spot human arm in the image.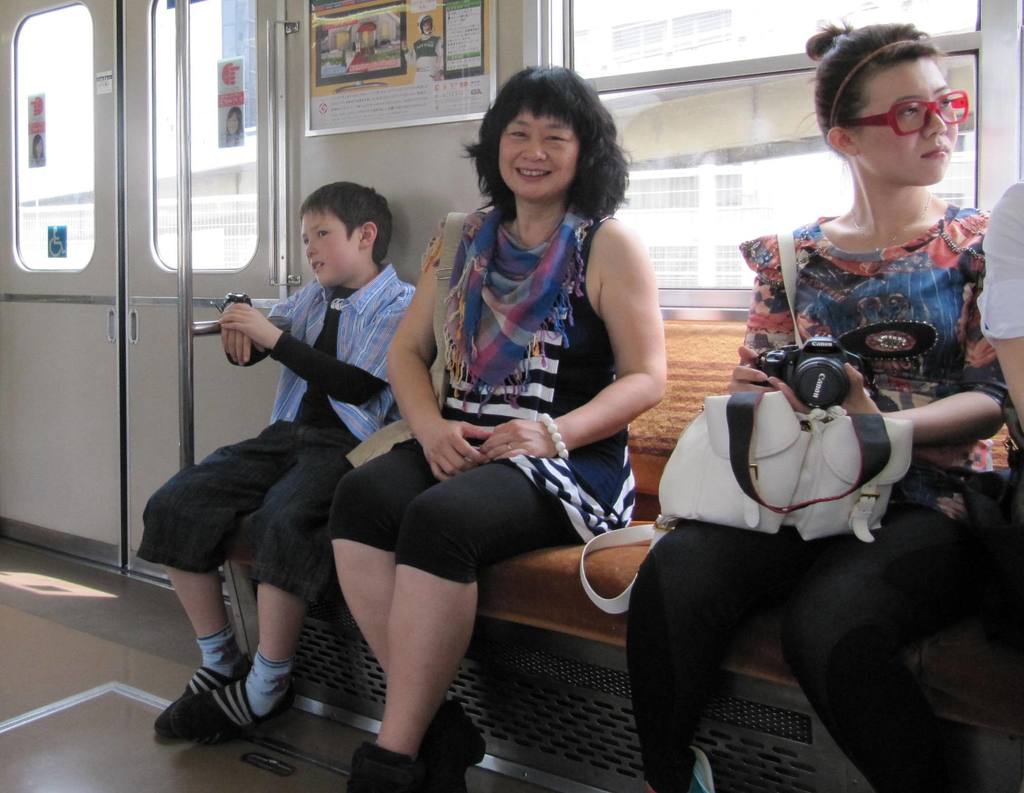
human arm found at [212, 274, 419, 415].
